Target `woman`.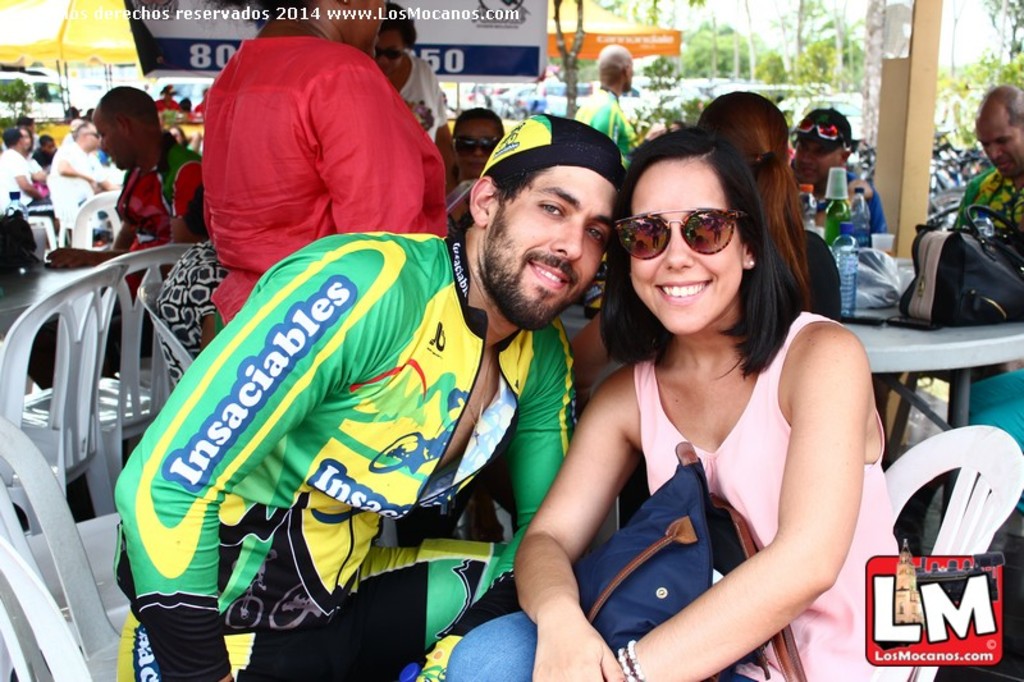
Target region: bbox=(445, 99, 517, 198).
